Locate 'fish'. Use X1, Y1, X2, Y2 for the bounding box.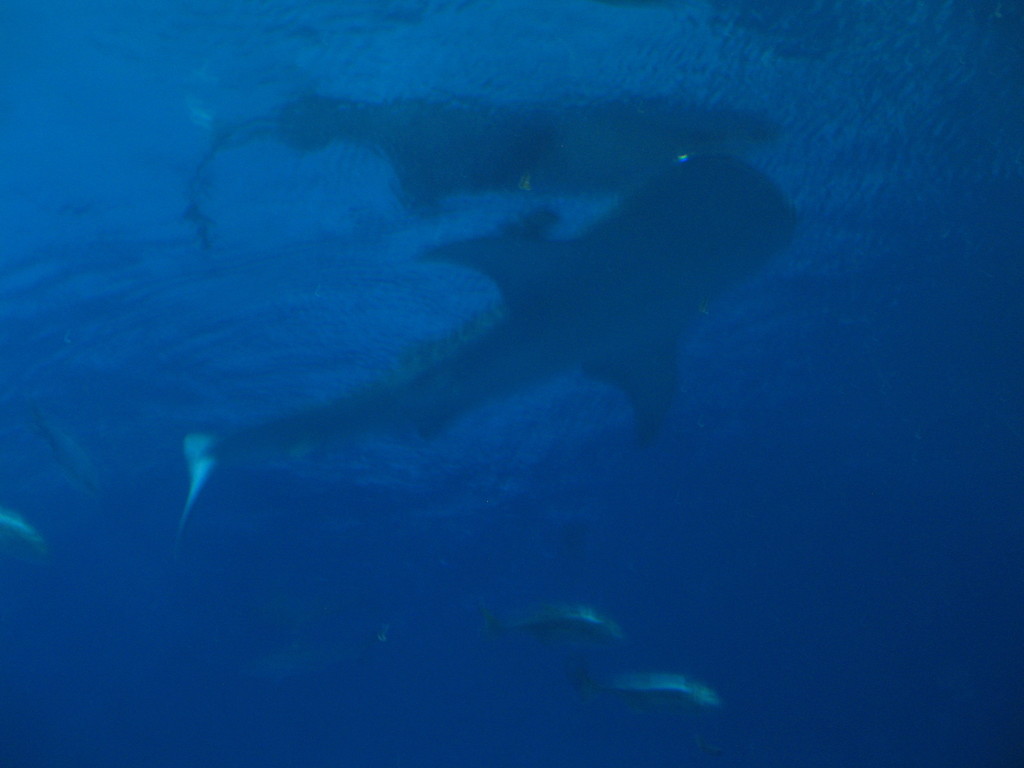
573, 660, 726, 724.
